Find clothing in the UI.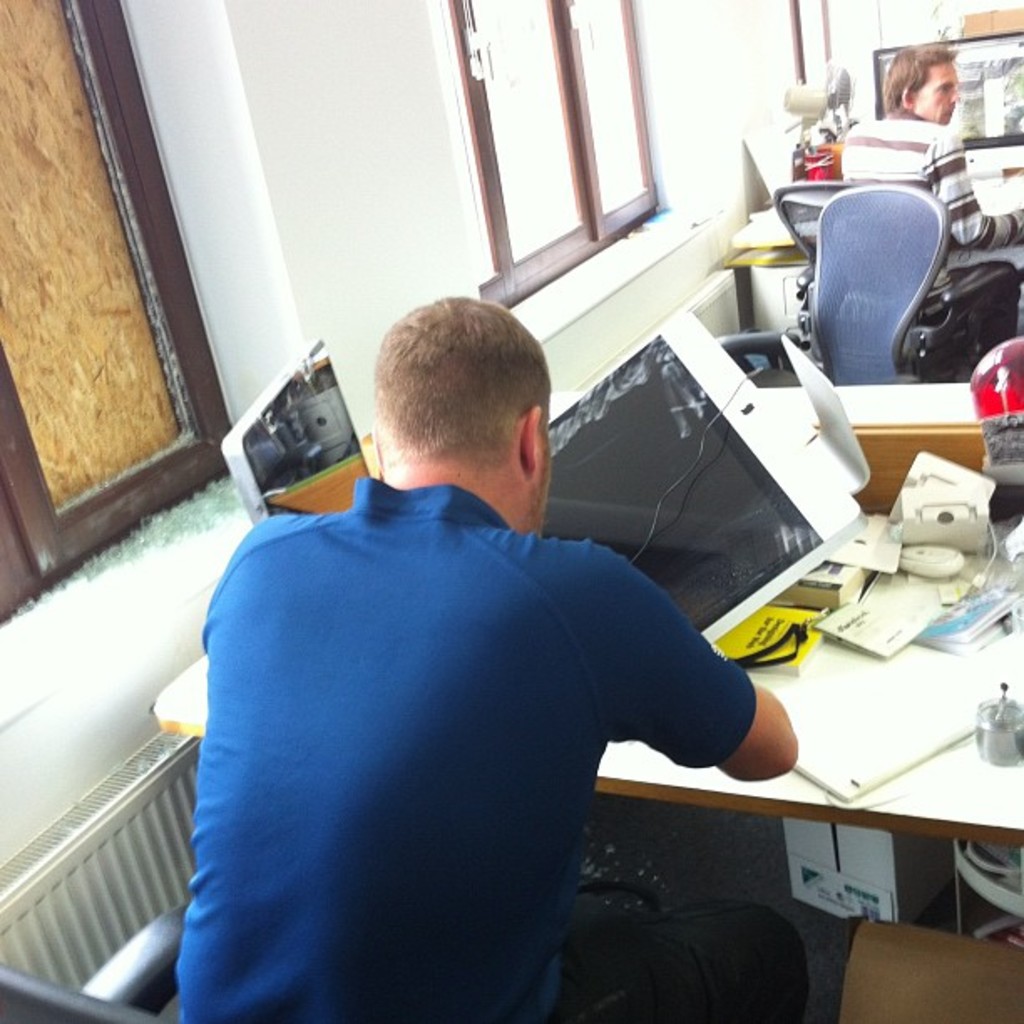
UI element at left=177, top=475, right=808, bottom=1022.
